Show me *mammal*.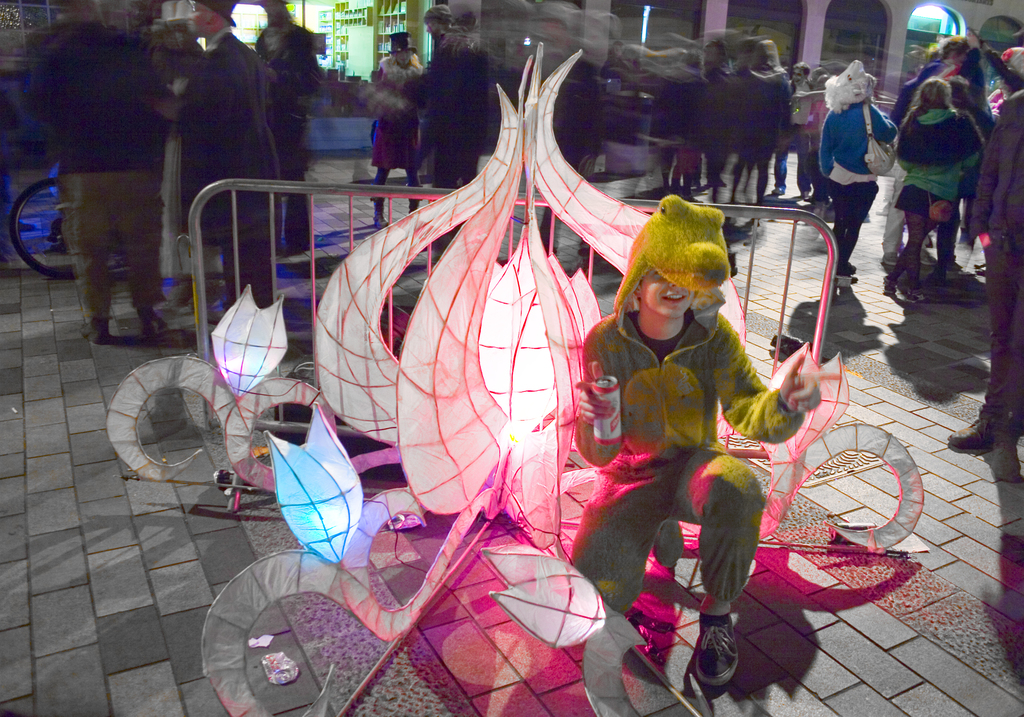
*mammal* is here: detection(156, 0, 281, 313).
